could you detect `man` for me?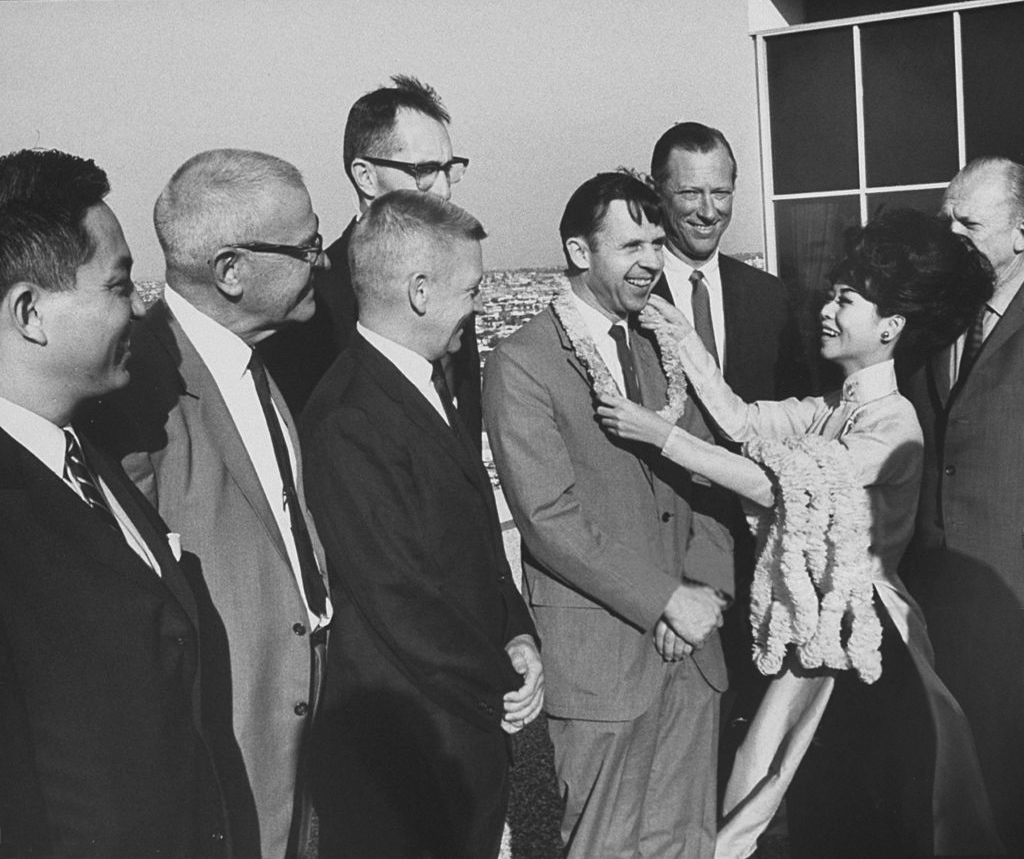
Detection result: box(0, 141, 258, 858).
